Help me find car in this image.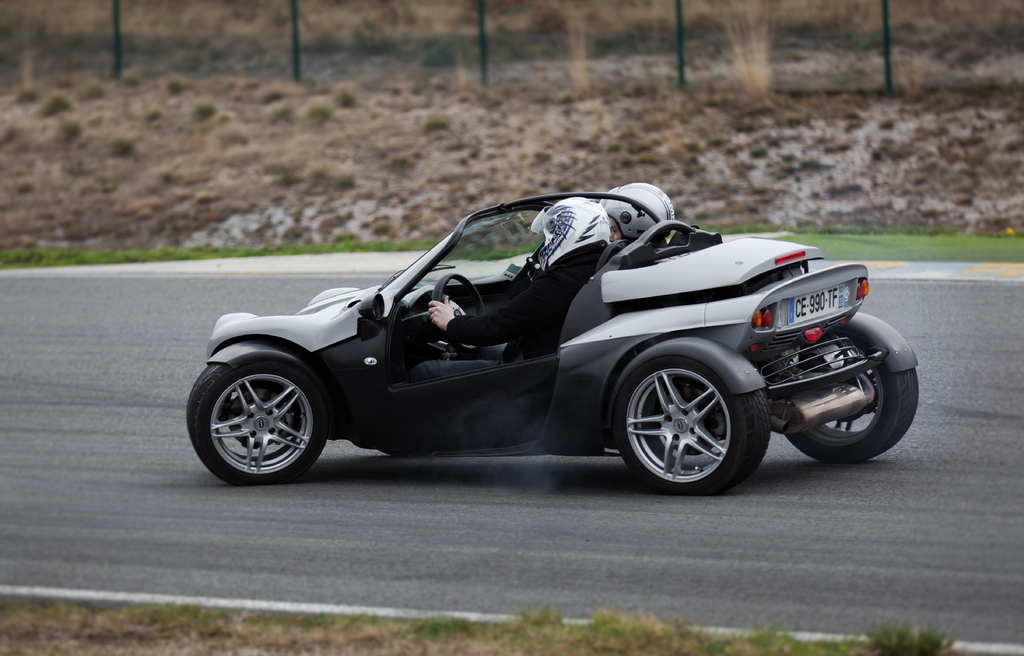
Found it: pyautogui.locateOnScreen(185, 179, 922, 494).
